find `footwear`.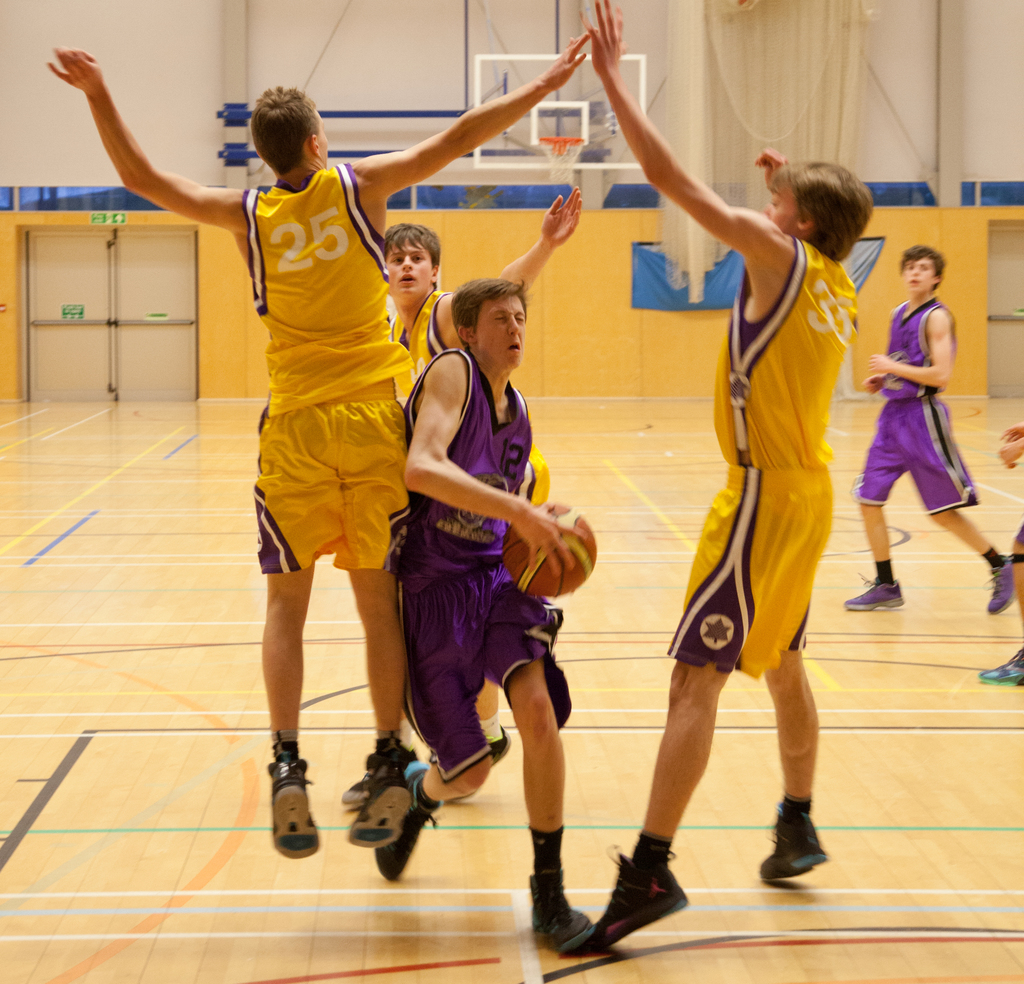
<region>977, 649, 1023, 685</region>.
